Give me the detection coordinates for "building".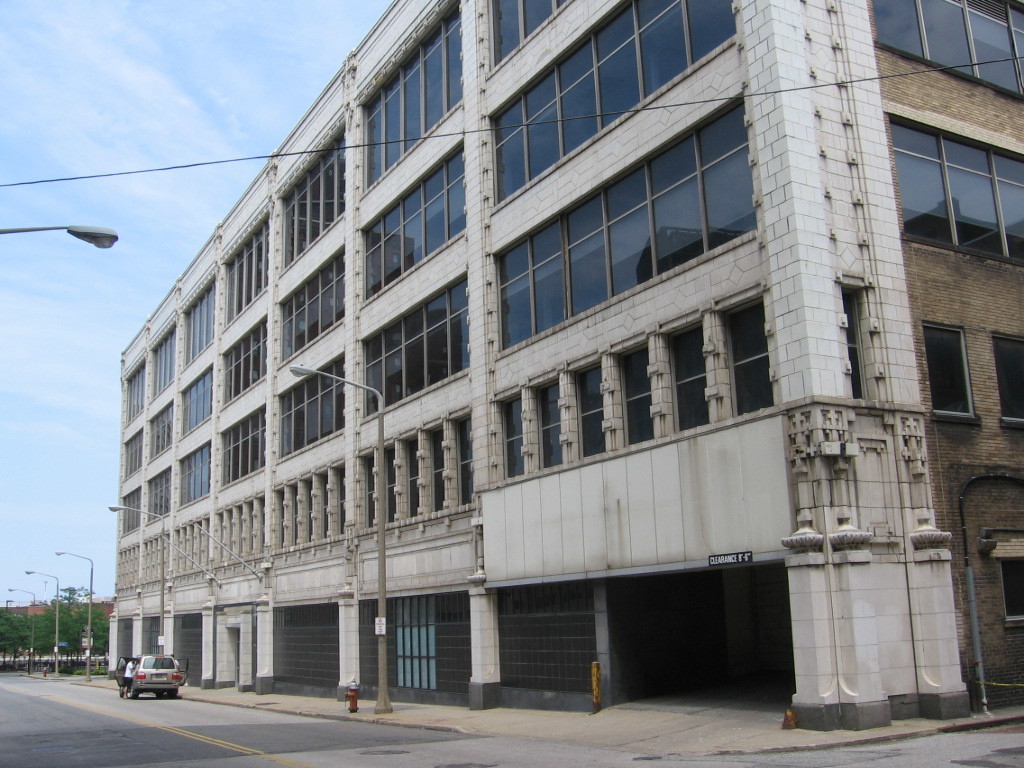
{"left": 120, "top": 0, "right": 1023, "bottom": 733}.
